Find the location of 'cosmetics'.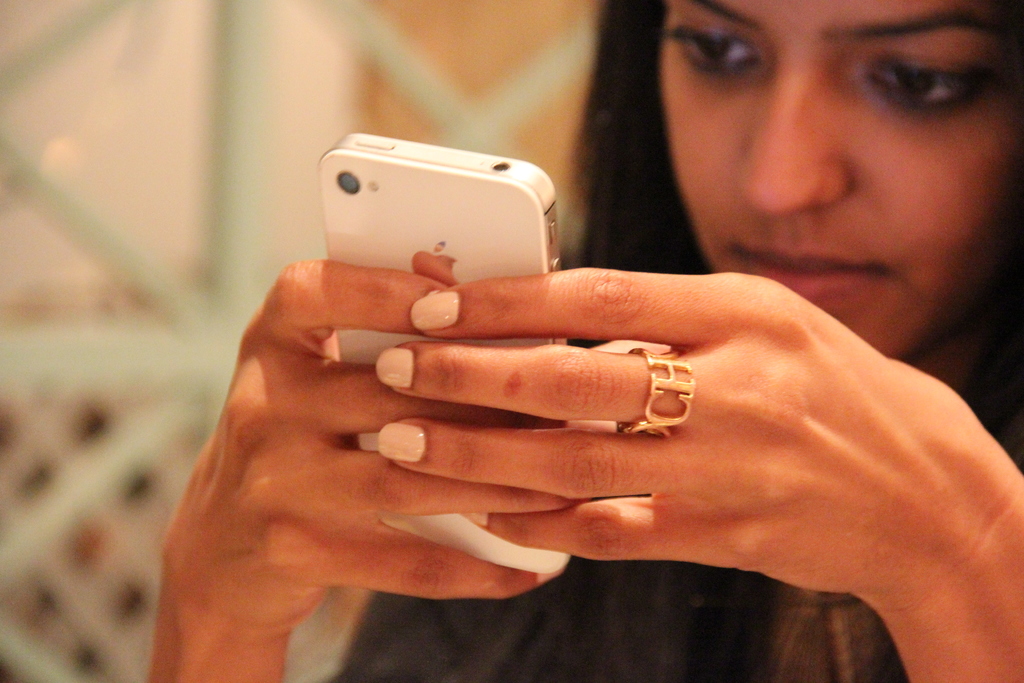
Location: (x1=374, y1=347, x2=420, y2=393).
